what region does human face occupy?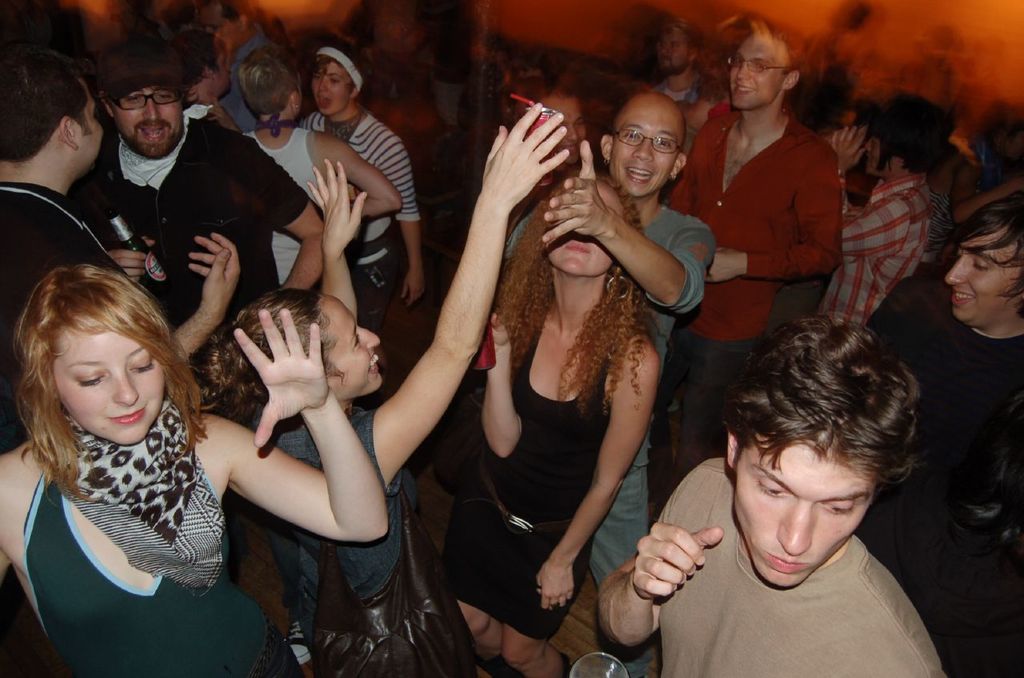
x1=321 y1=294 x2=382 y2=392.
